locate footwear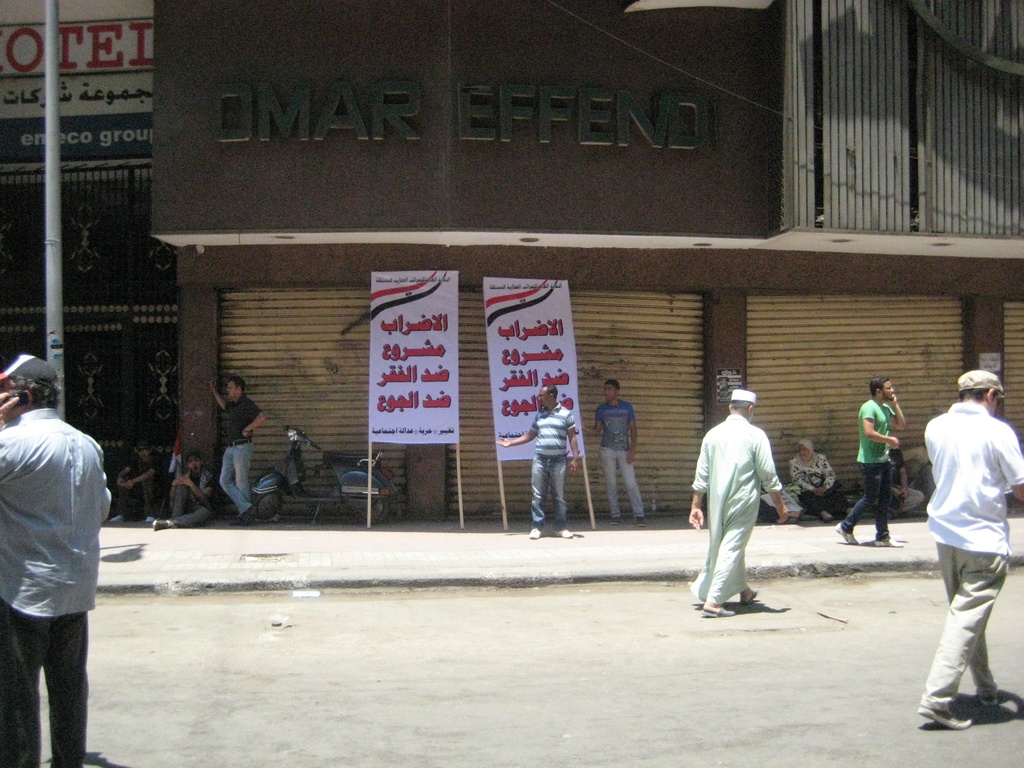
BBox(553, 529, 570, 538)
